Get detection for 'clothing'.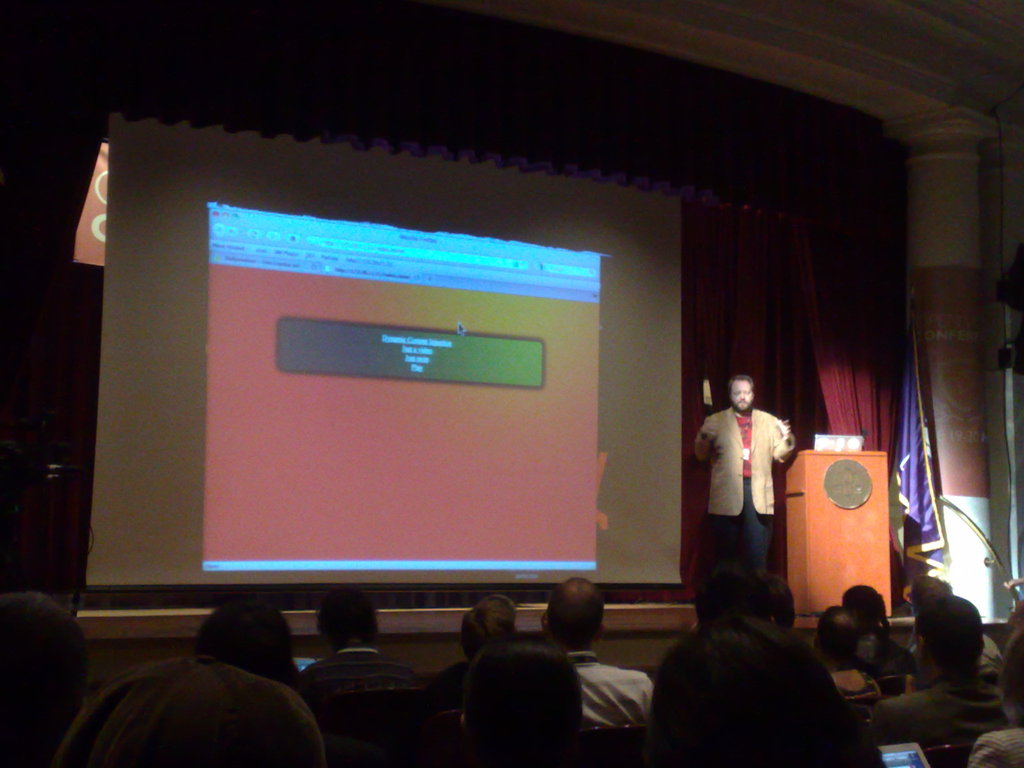
Detection: (710, 398, 802, 588).
